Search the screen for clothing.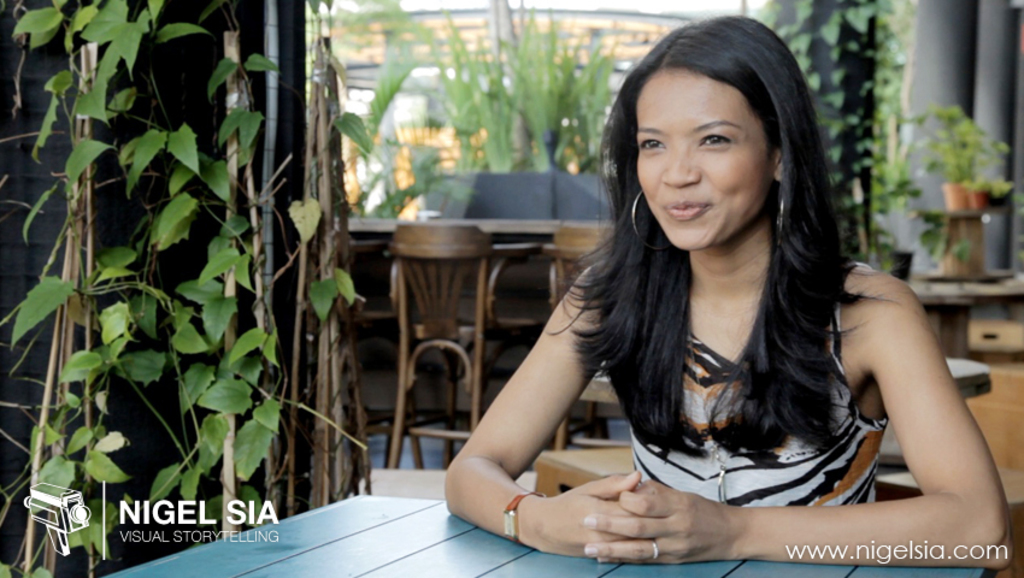
Found at 624/255/891/512.
